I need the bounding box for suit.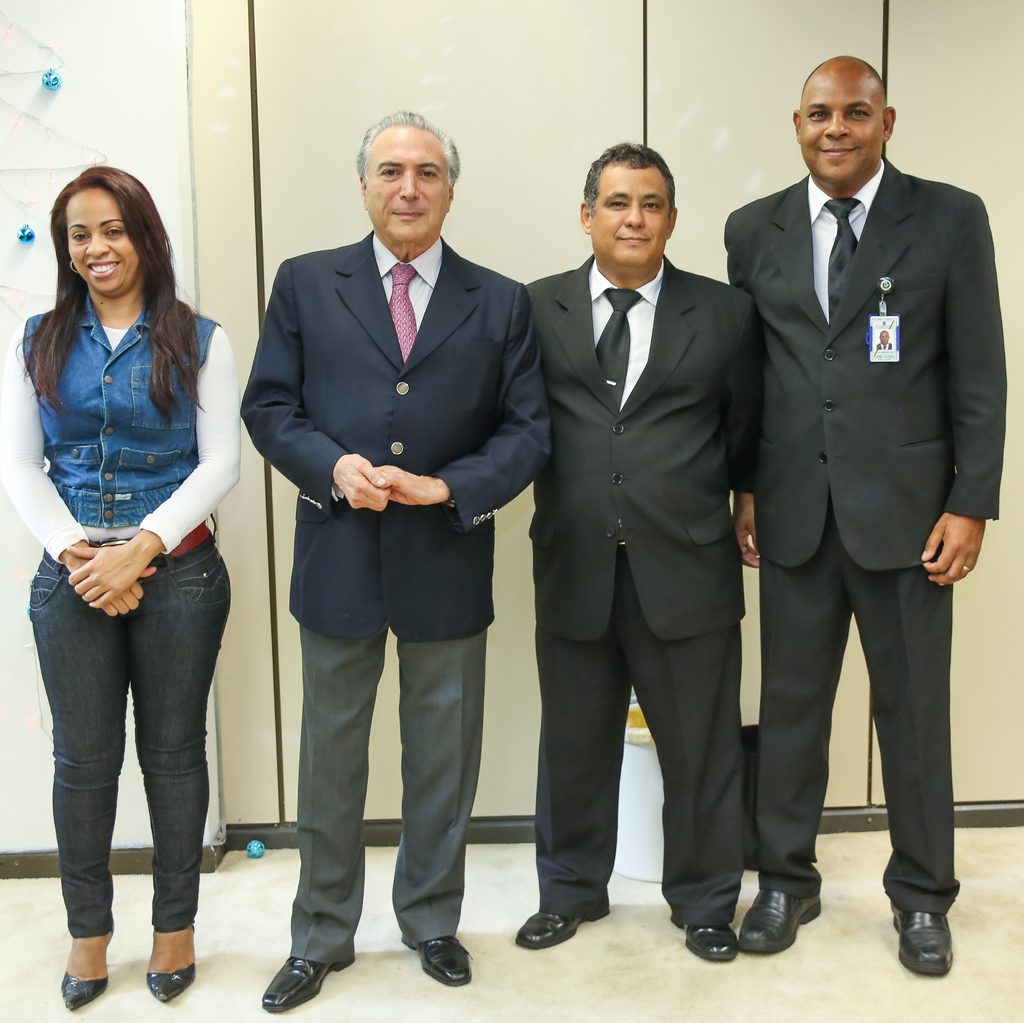
Here it is: 531:253:764:924.
